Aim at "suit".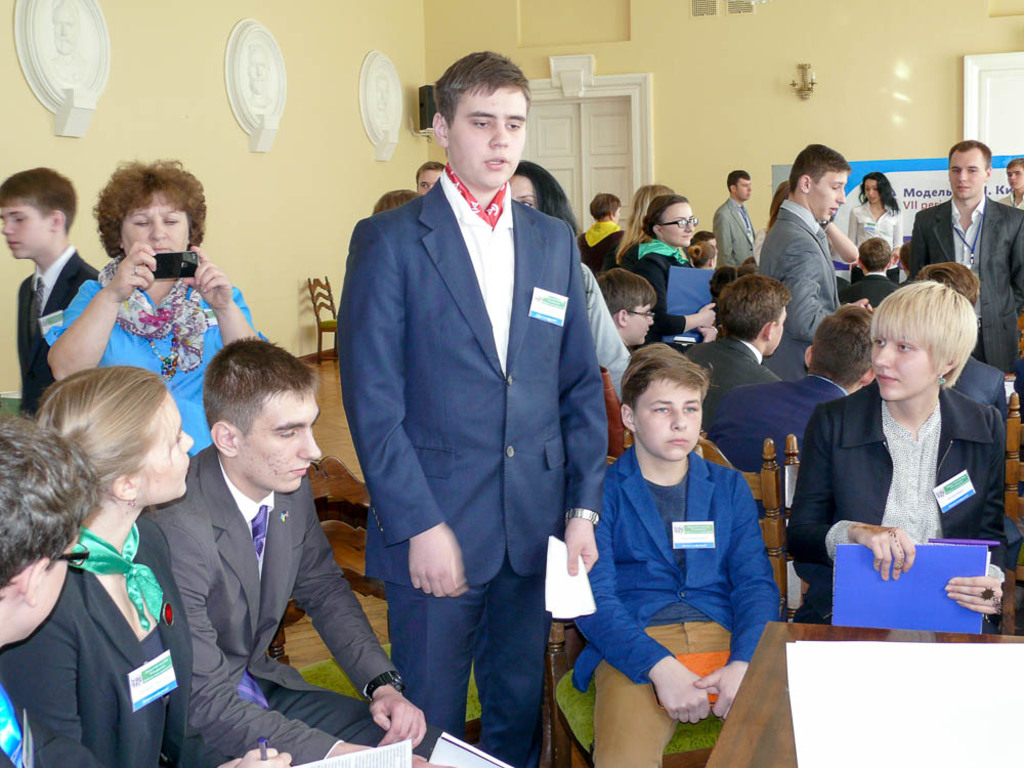
Aimed at BBox(336, 70, 606, 736).
